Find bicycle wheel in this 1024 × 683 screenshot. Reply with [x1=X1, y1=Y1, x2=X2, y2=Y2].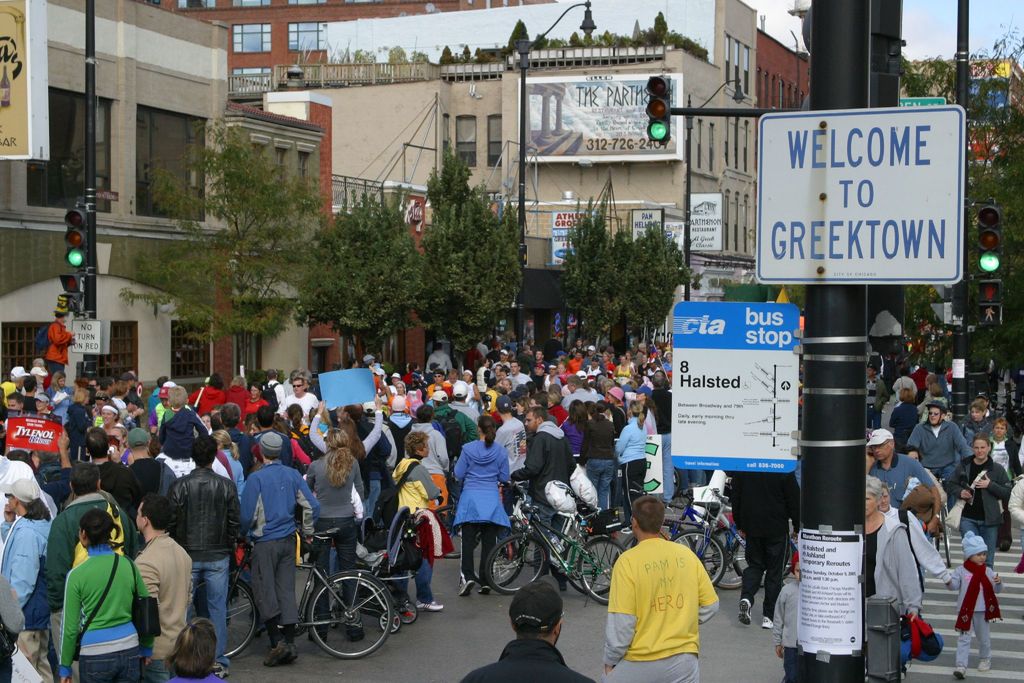
[x1=938, y1=506, x2=952, y2=565].
